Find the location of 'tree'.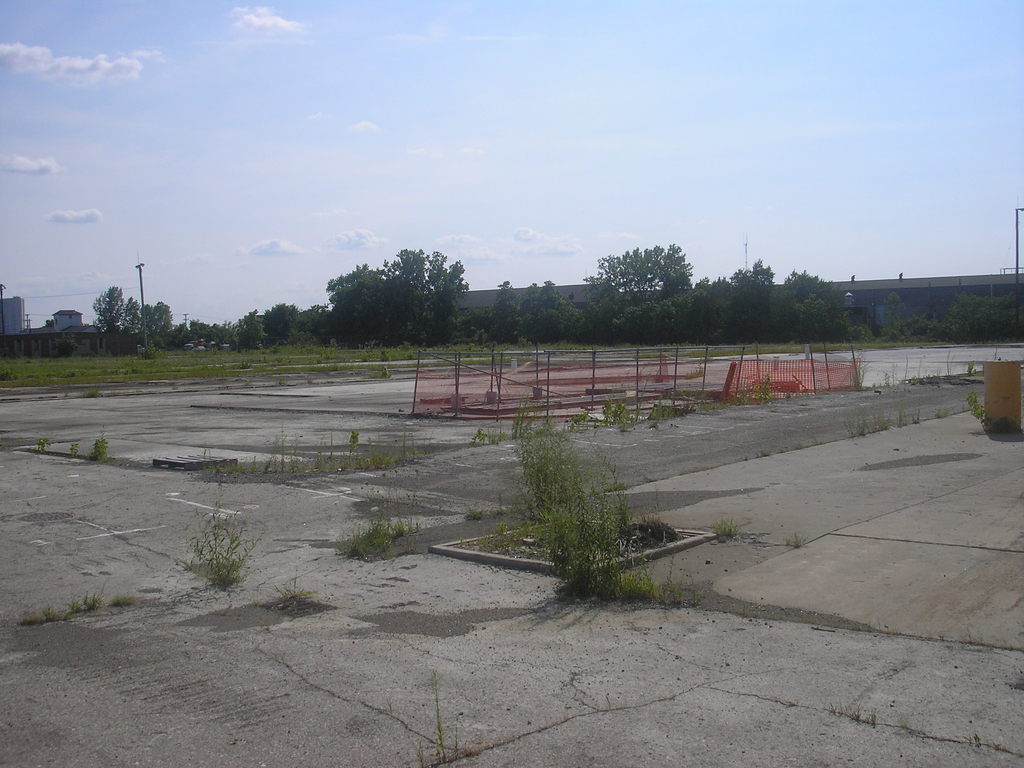
Location: (263,292,294,341).
